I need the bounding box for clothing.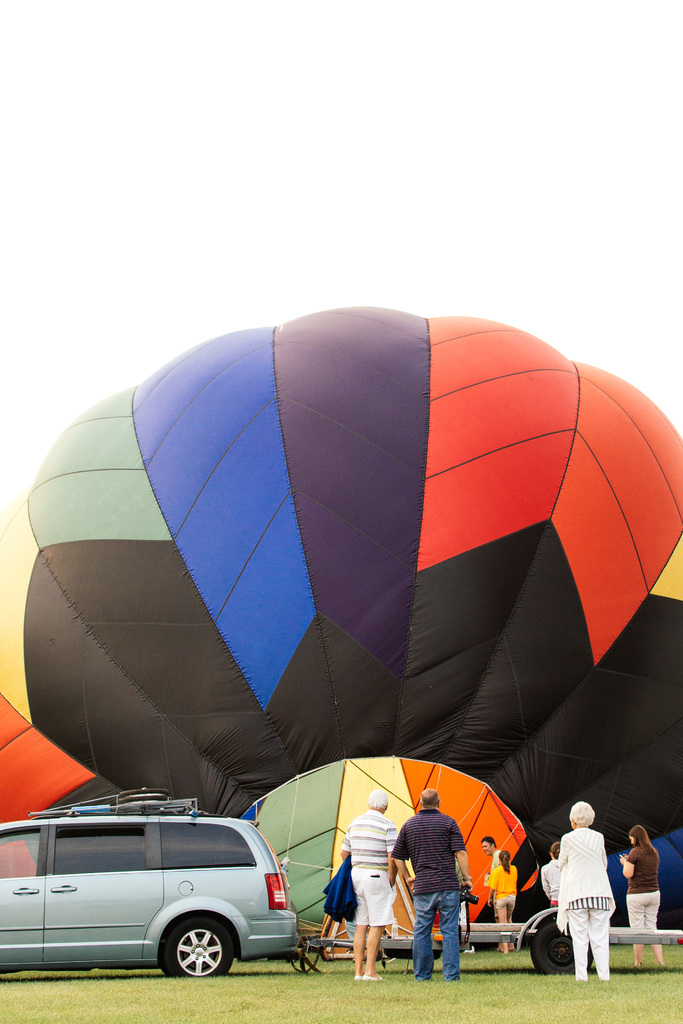
Here it is: locate(338, 810, 394, 934).
